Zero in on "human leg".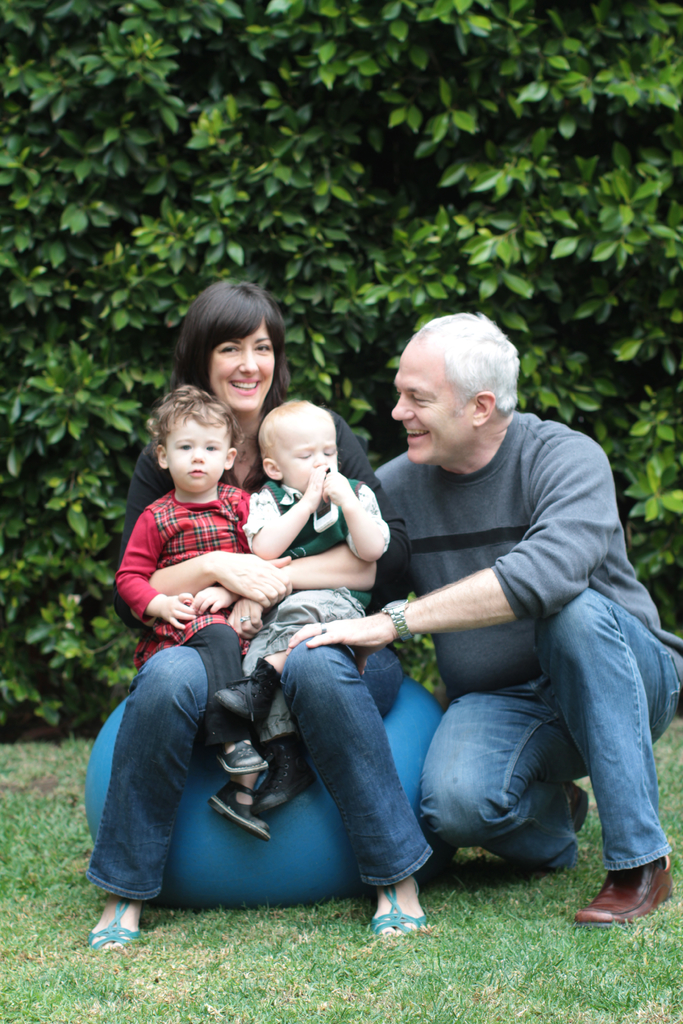
Zeroed in: (181, 612, 276, 777).
